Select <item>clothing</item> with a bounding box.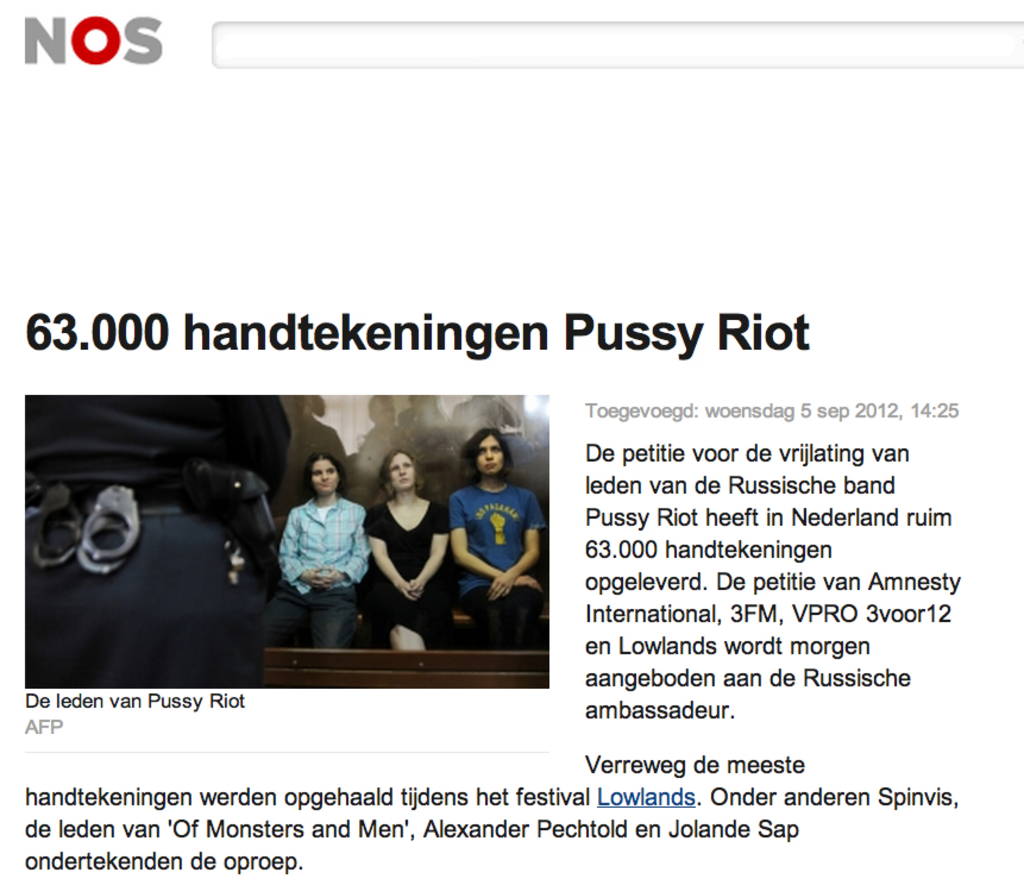
pyautogui.locateOnScreen(446, 477, 544, 654).
